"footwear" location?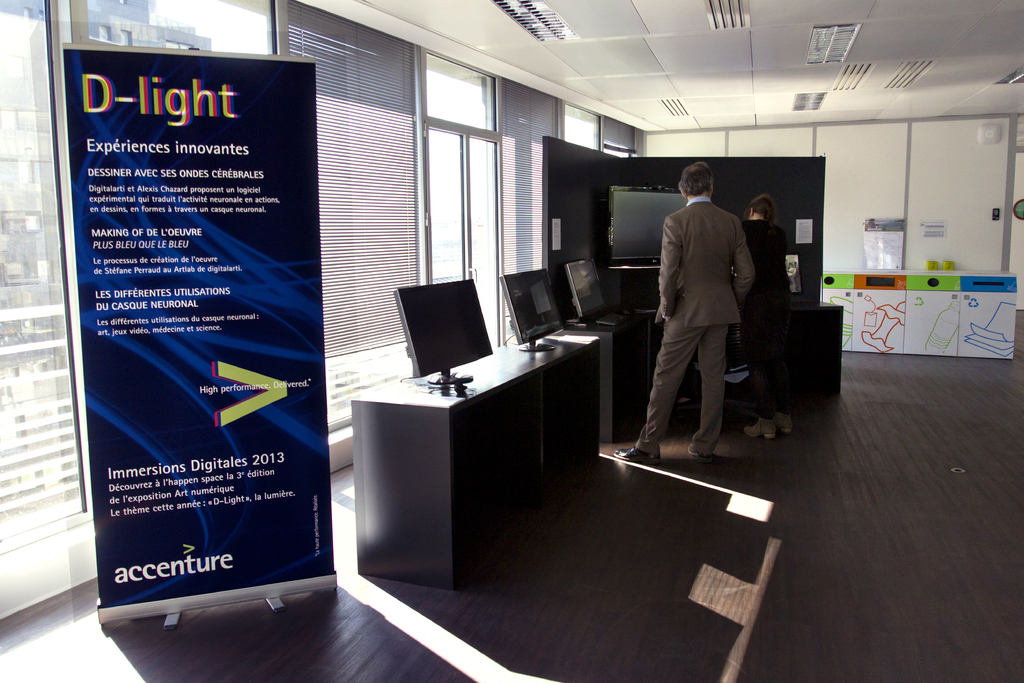
(left=613, top=443, right=663, bottom=466)
